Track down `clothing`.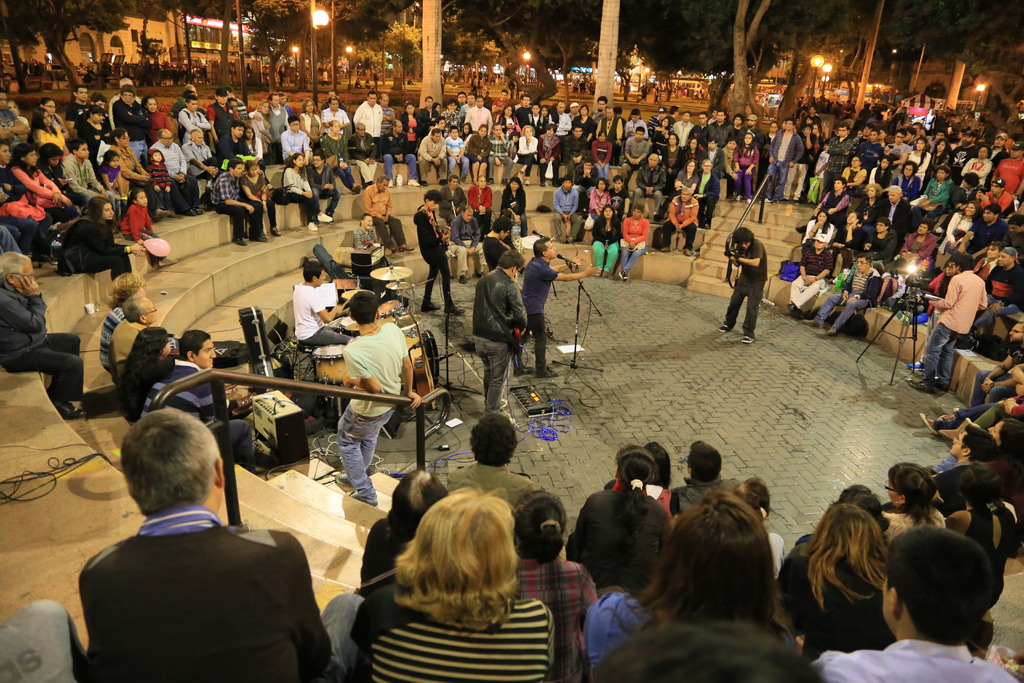
Tracked to bbox=[67, 154, 123, 217].
